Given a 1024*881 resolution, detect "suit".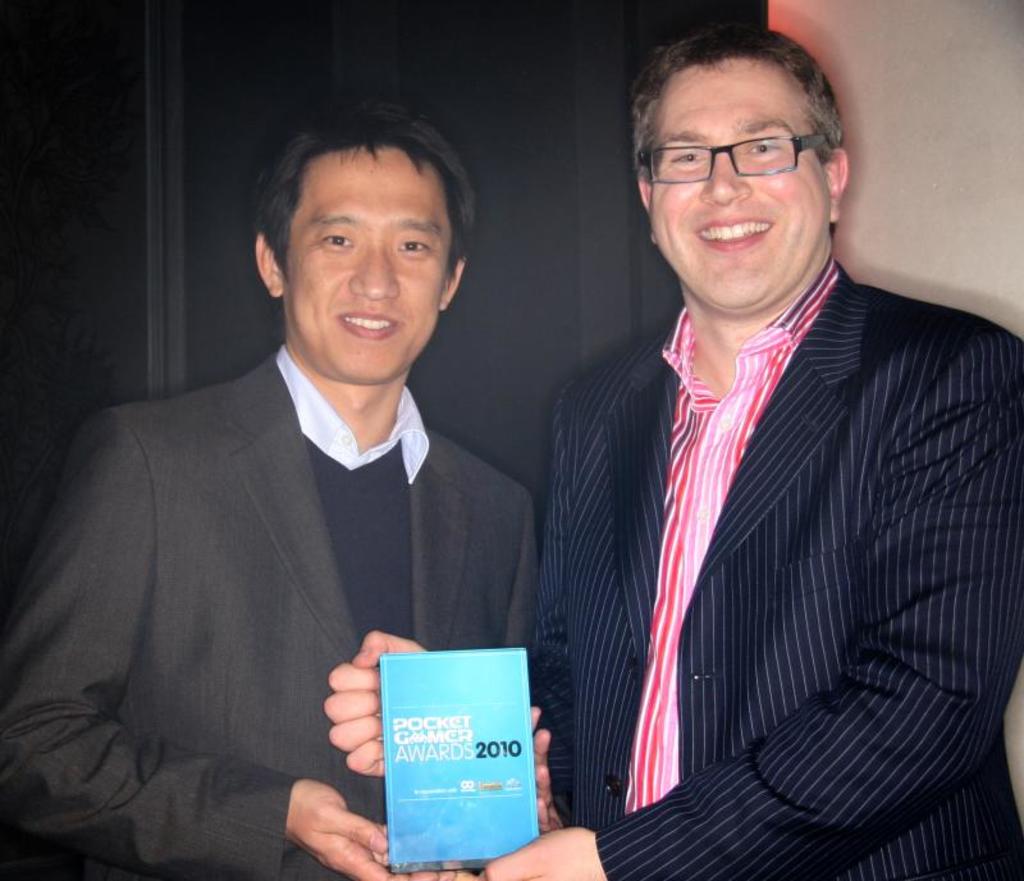
crop(0, 341, 539, 880).
